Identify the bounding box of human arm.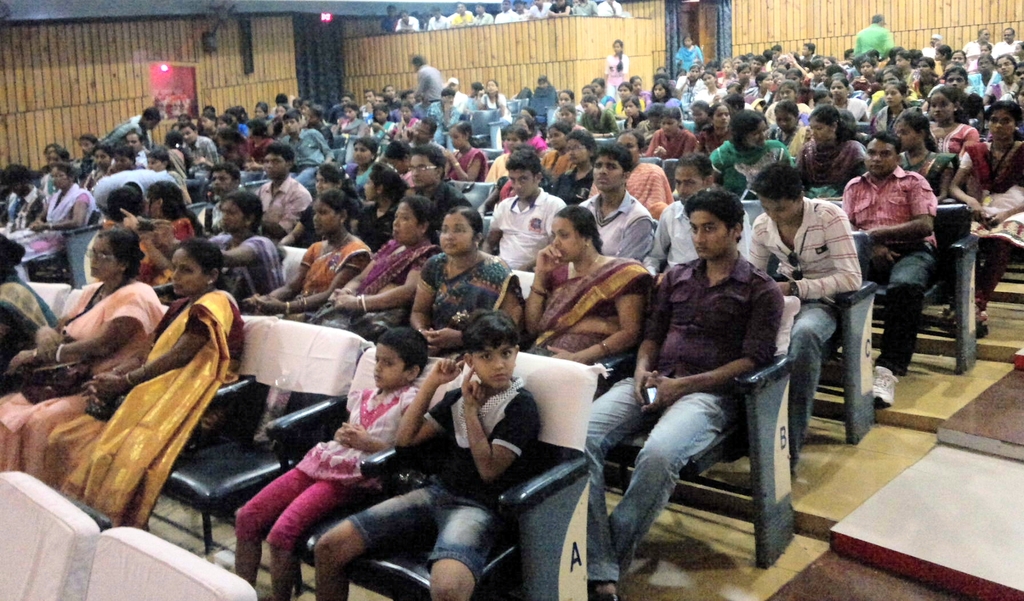
856, 166, 935, 249.
